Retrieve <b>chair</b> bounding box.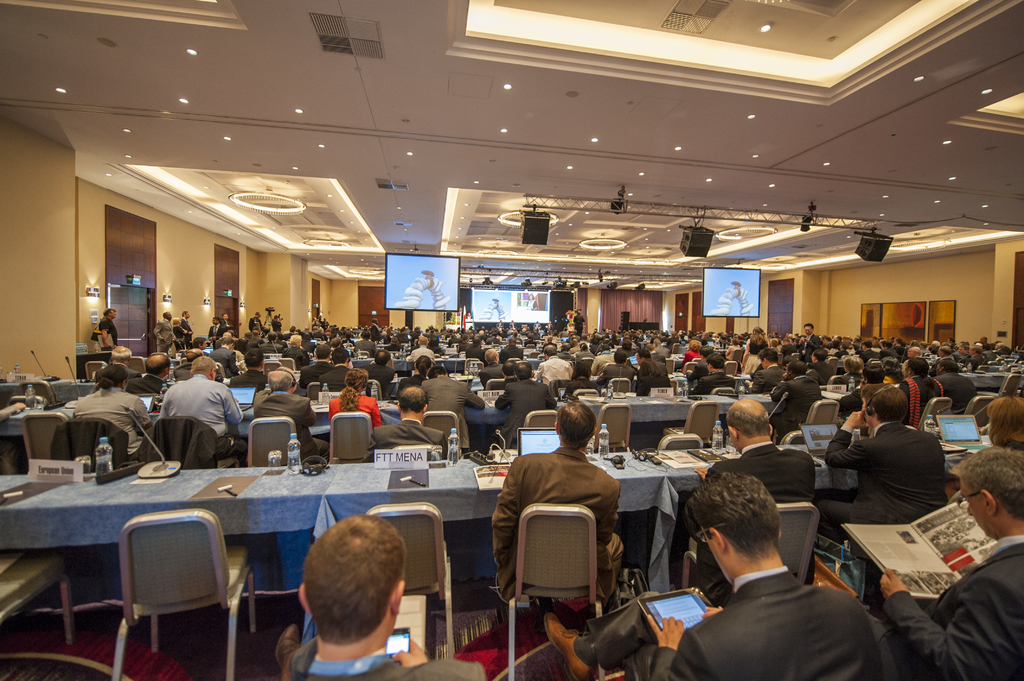
Bounding box: [0, 548, 73, 646].
